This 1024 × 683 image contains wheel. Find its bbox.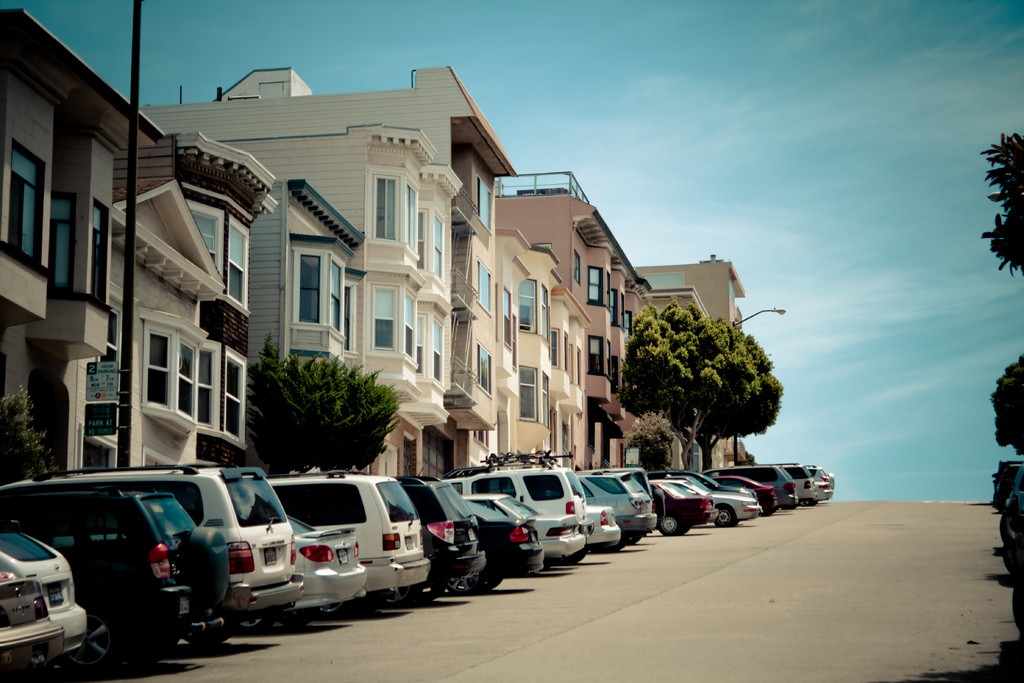
[419,580,444,602].
